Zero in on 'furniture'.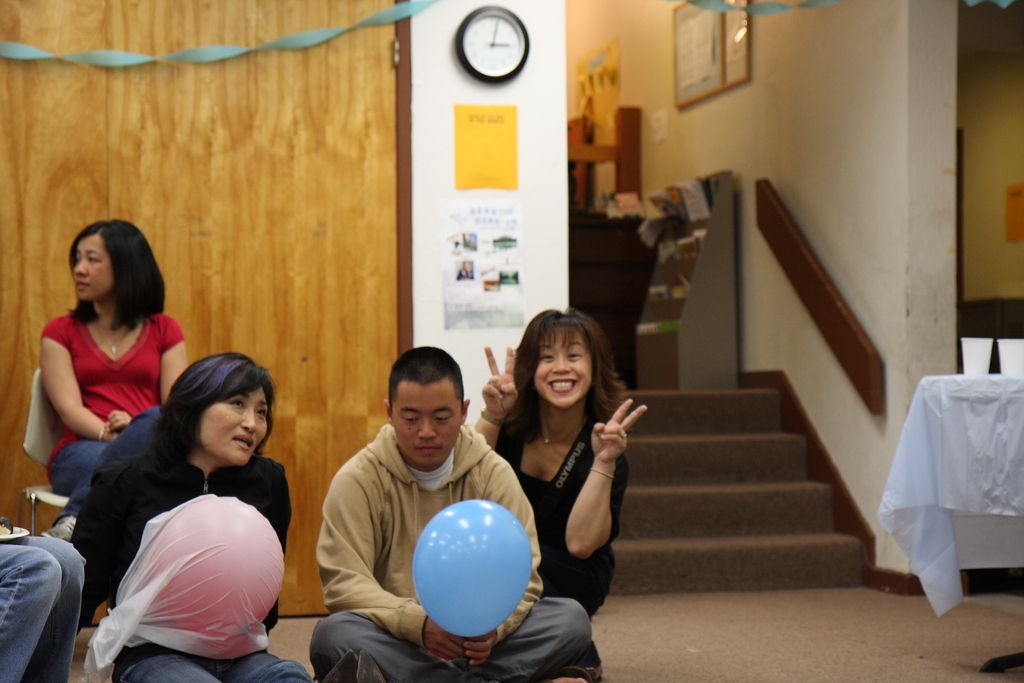
Zeroed in: bbox=[634, 169, 744, 391].
